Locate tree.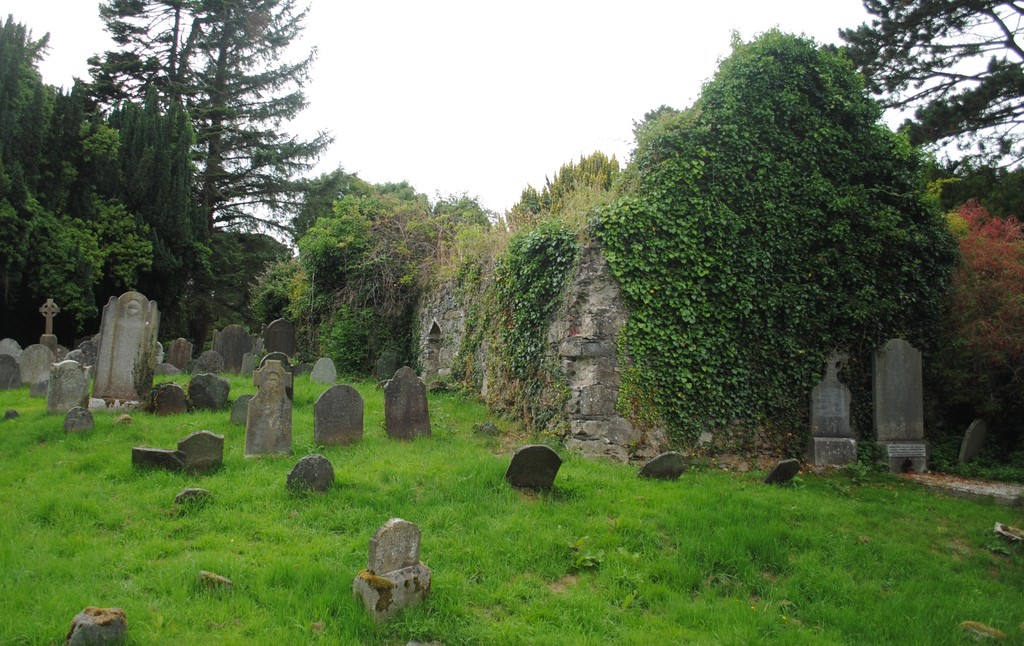
Bounding box: region(0, 10, 93, 331).
